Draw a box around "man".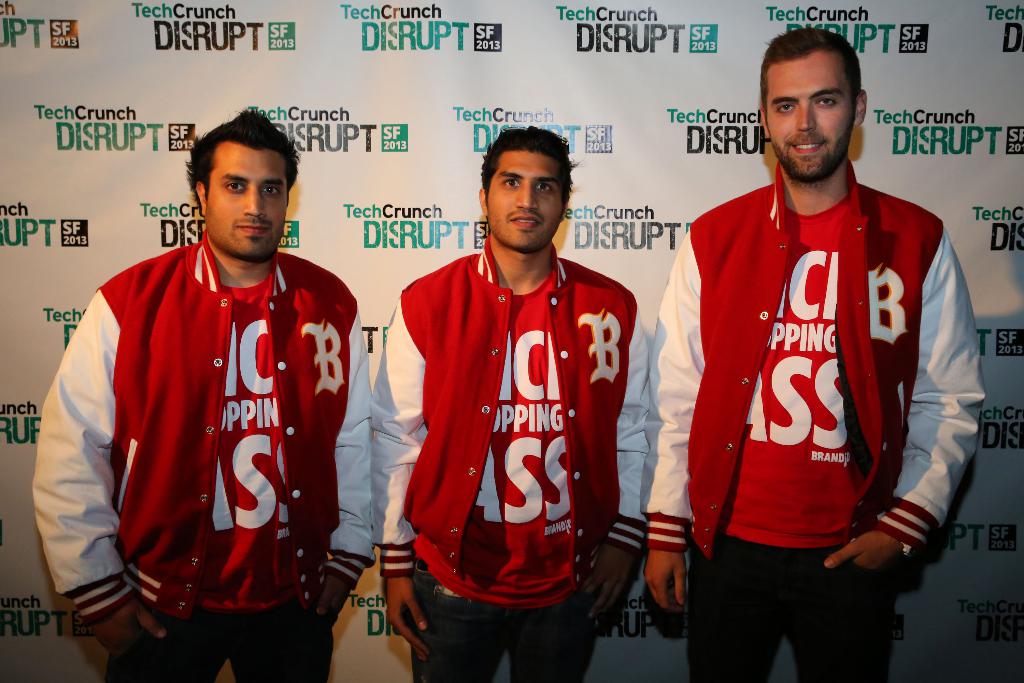
locate(640, 24, 989, 682).
